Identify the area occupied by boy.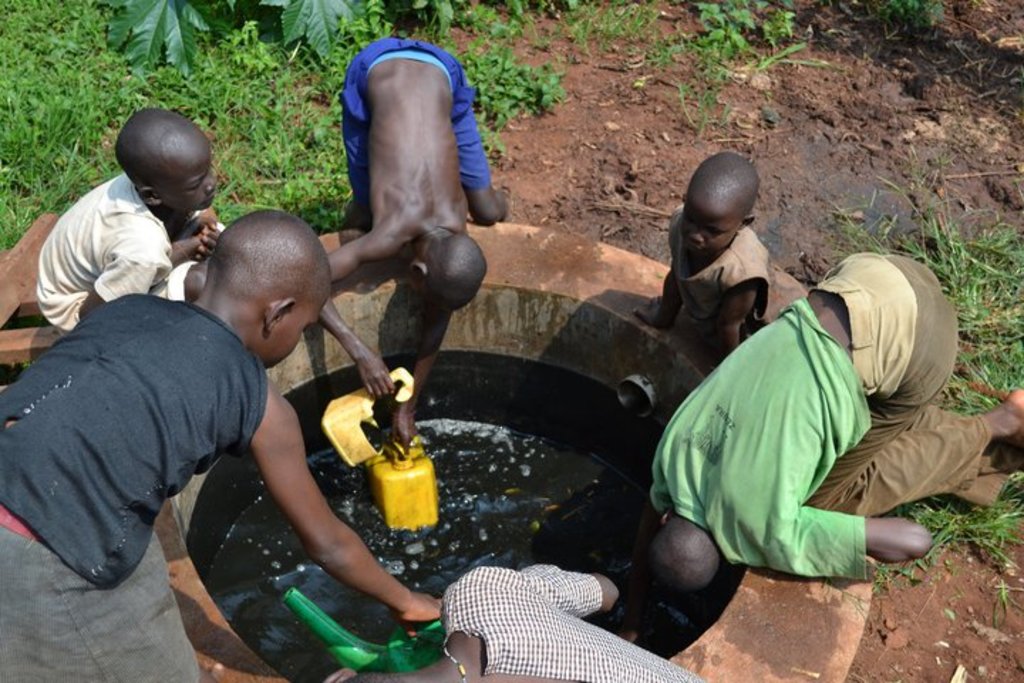
Area: [x1=324, y1=565, x2=711, y2=682].
